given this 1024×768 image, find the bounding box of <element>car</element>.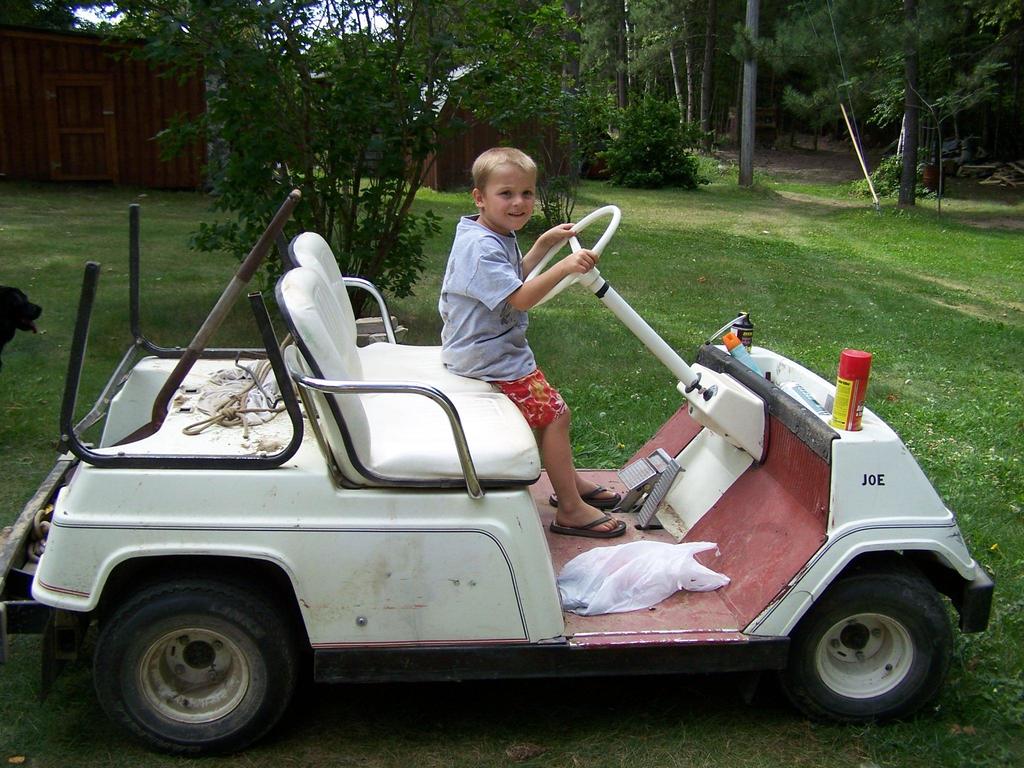
[x1=0, y1=184, x2=993, y2=764].
